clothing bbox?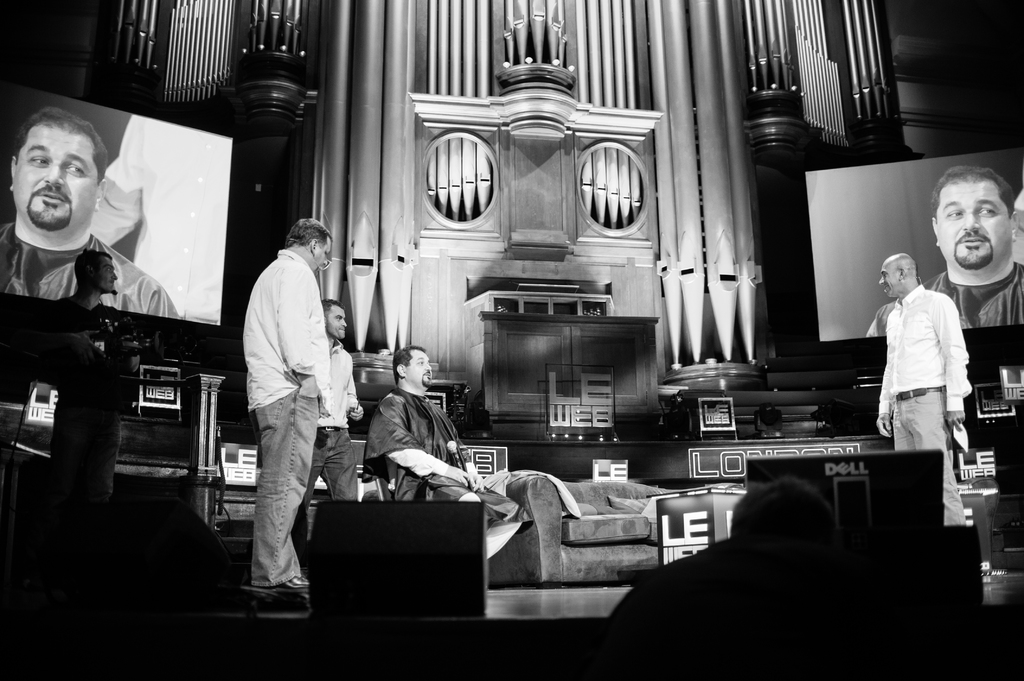
bbox=[303, 332, 360, 506]
